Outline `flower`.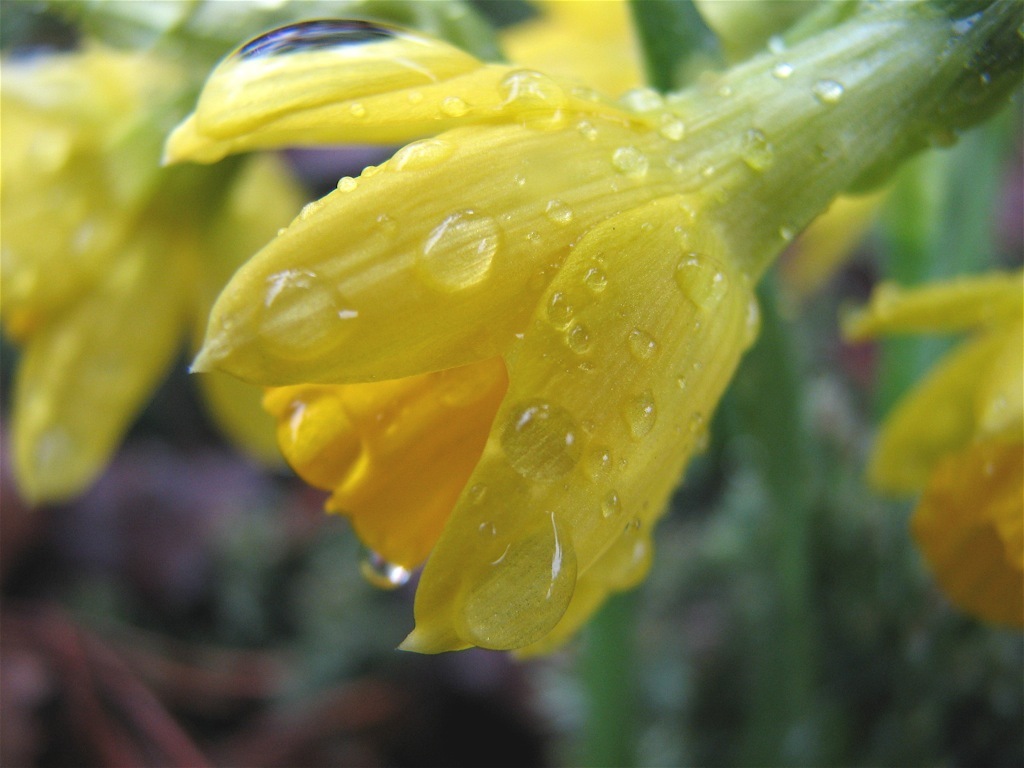
Outline: (x1=696, y1=0, x2=930, y2=307).
